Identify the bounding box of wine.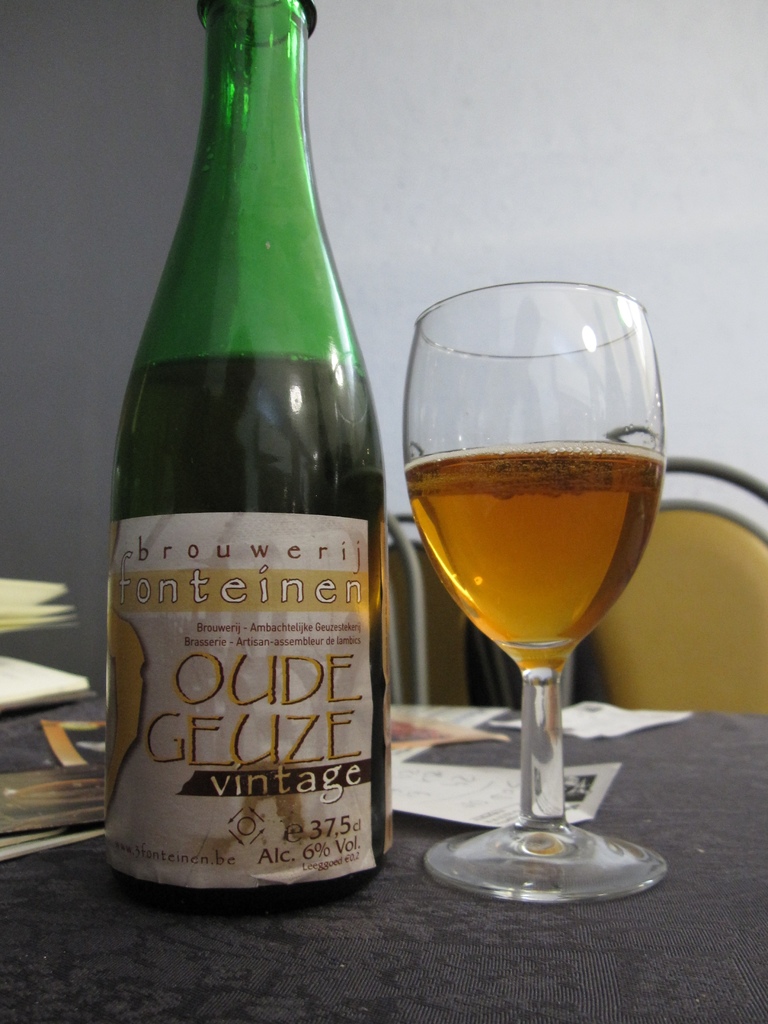
bbox(404, 442, 672, 684).
